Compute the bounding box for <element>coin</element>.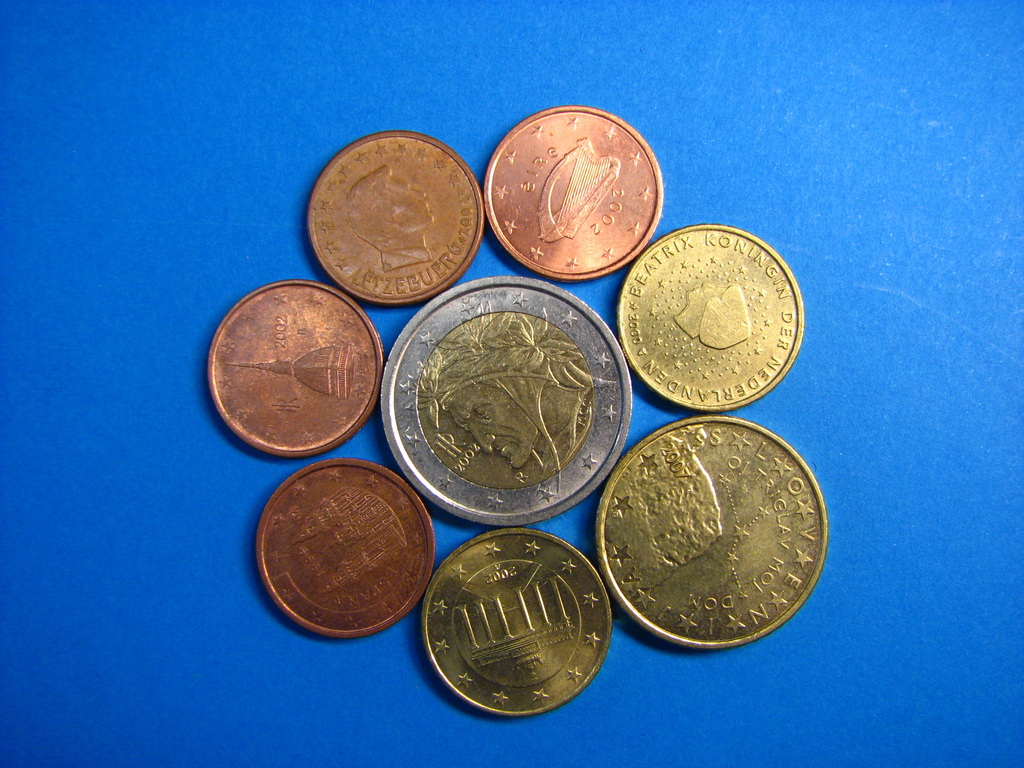
region(206, 275, 387, 459).
